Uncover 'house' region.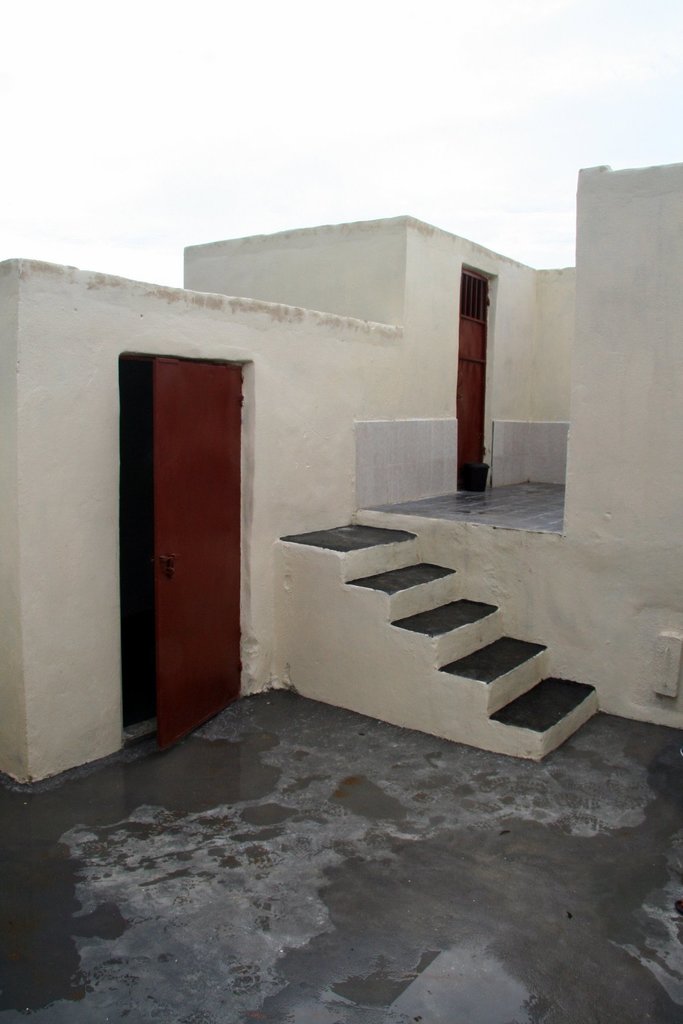
Uncovered: detection(179, 213, 586, 505).
